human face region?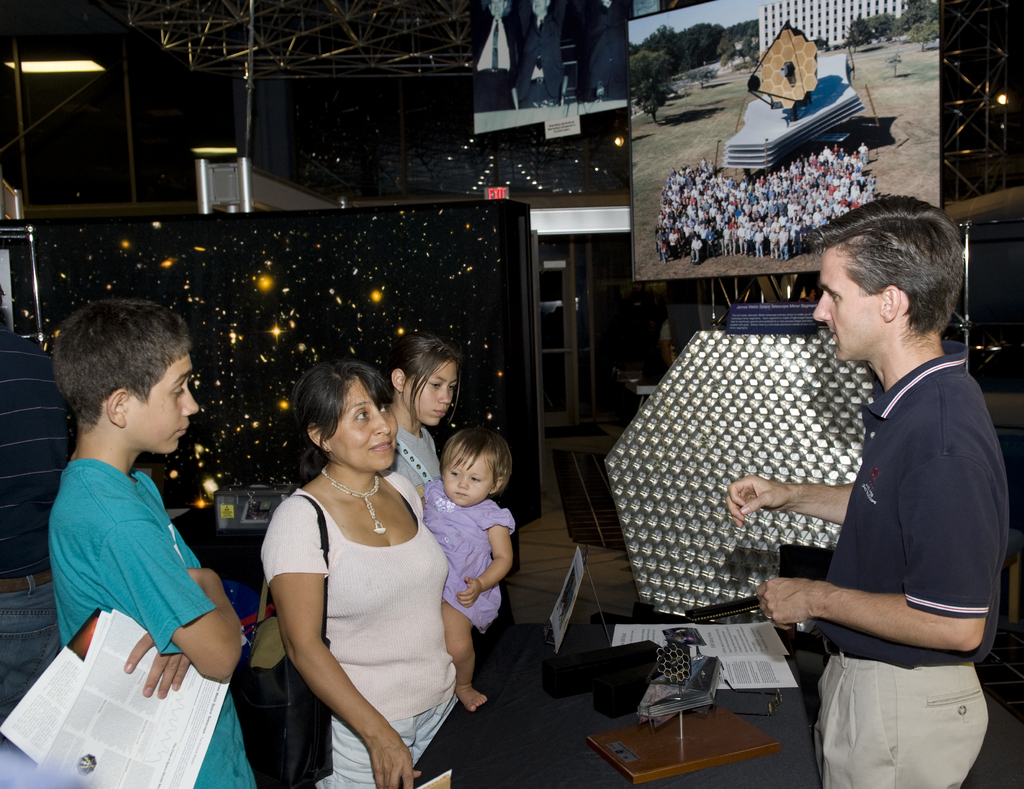
332/382/396/472
